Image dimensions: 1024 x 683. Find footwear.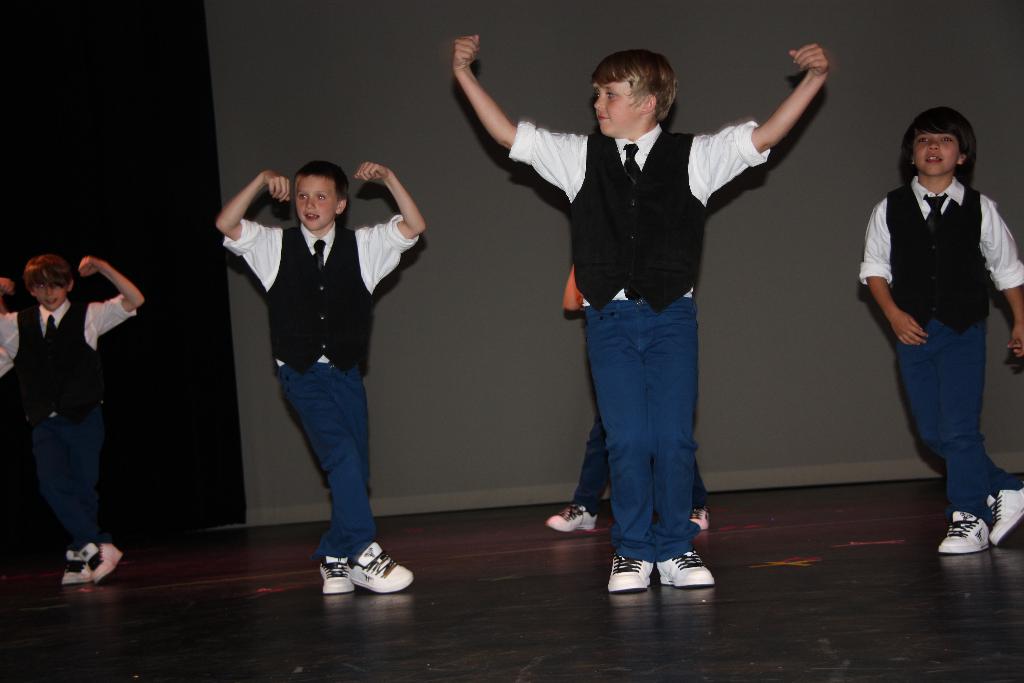
[left=544, top=502, right=599, bottom=531].
